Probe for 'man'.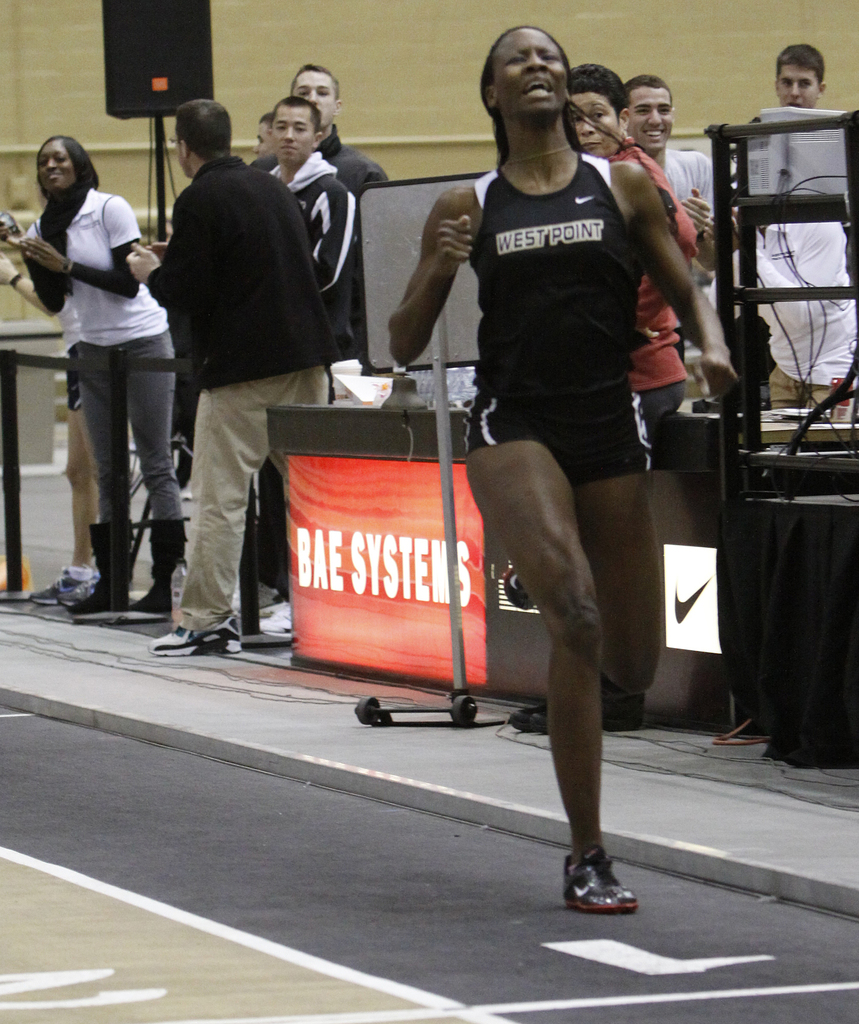
Probe result: 254:97:360:364.
